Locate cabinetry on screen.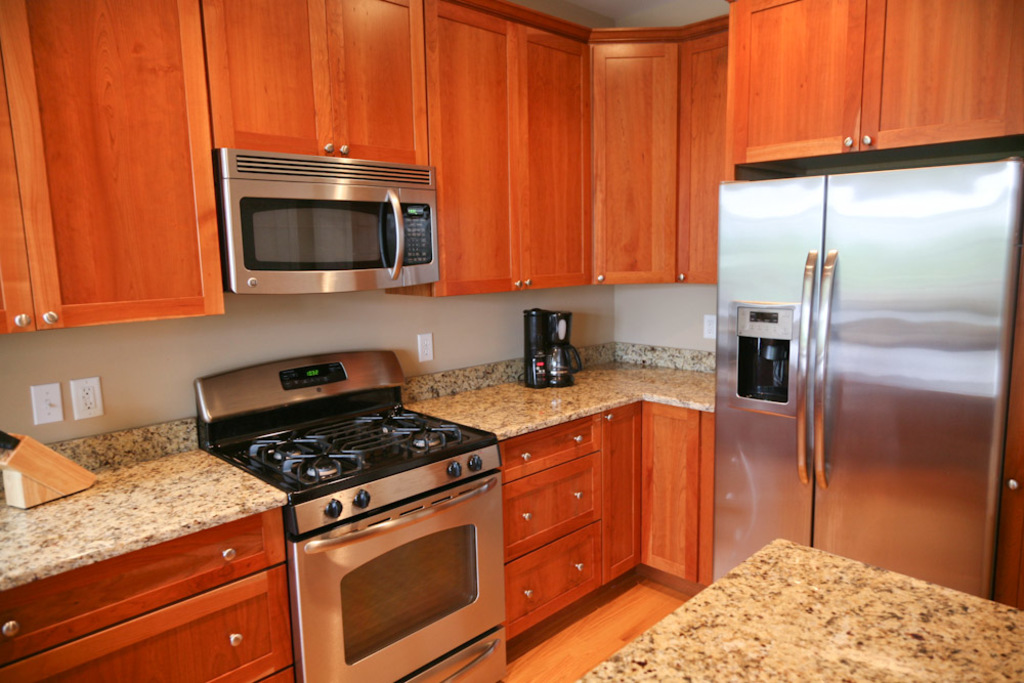
On screen at {"left": 0, "top": 0, "right": 726, "bottom": 332}.
